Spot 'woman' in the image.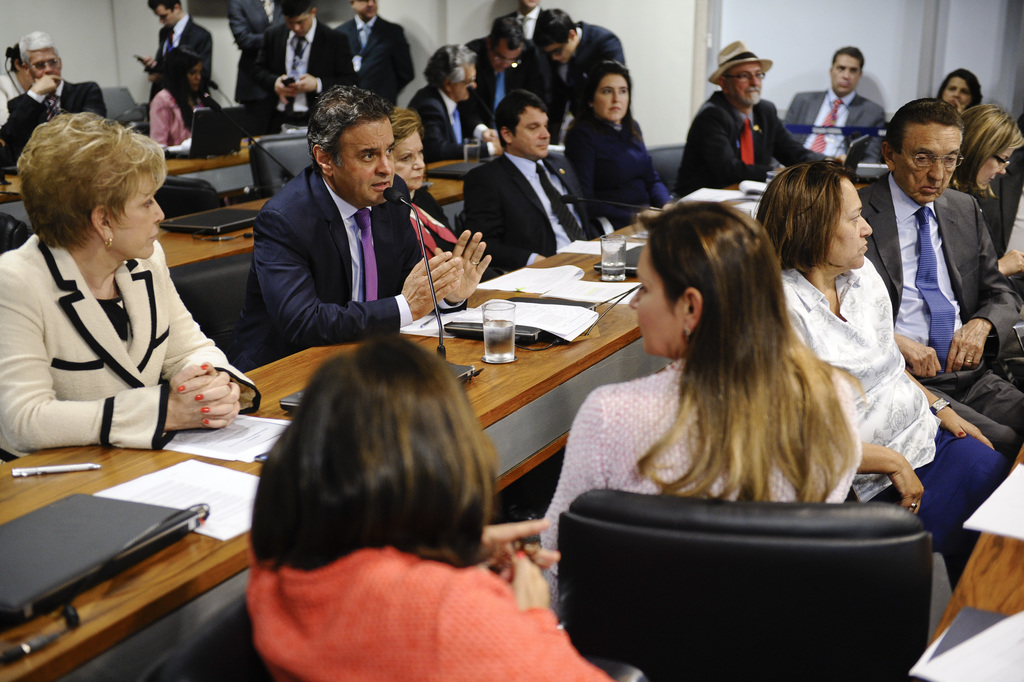
'woman' found at (left=939, top=63, right=985, bottom=115).
